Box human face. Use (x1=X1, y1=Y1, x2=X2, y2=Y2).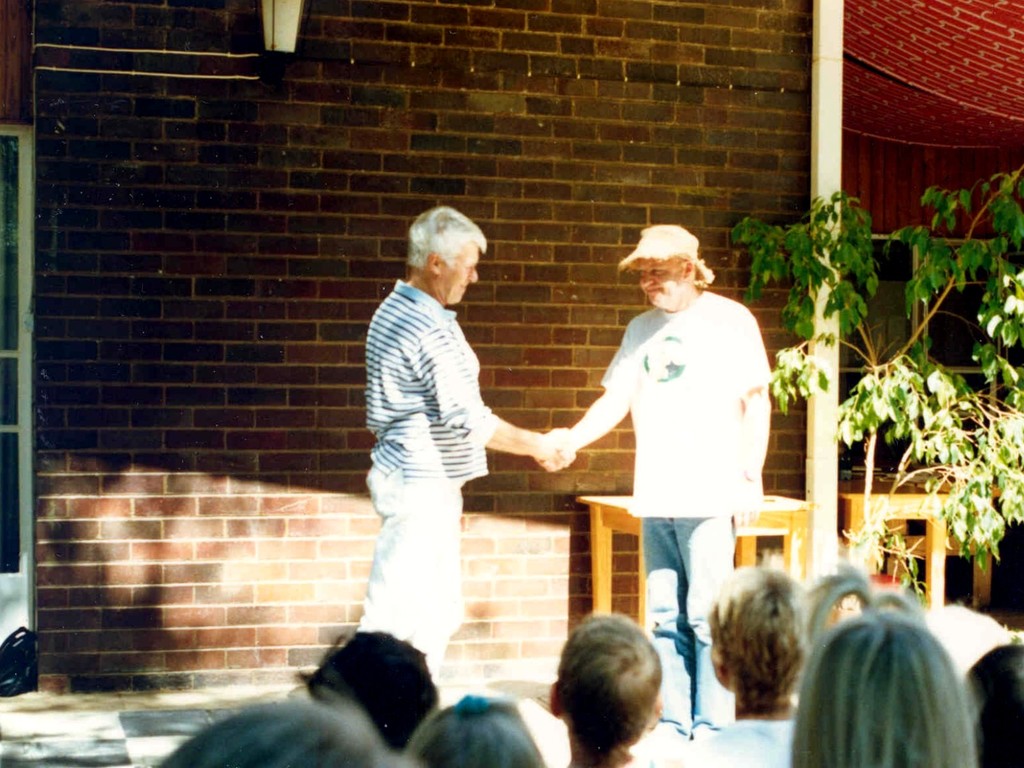
(x1=438, y1=245, x2=477, y2=305).
